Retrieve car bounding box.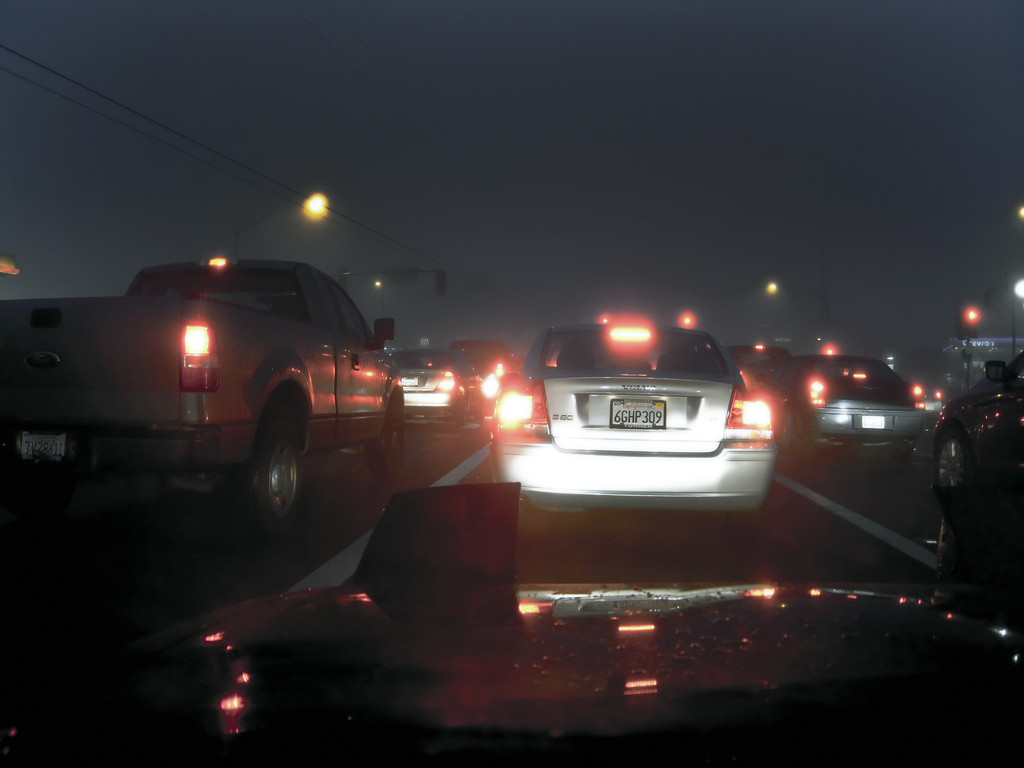
Bounding box: crop(931, 352, 1023, 490).
